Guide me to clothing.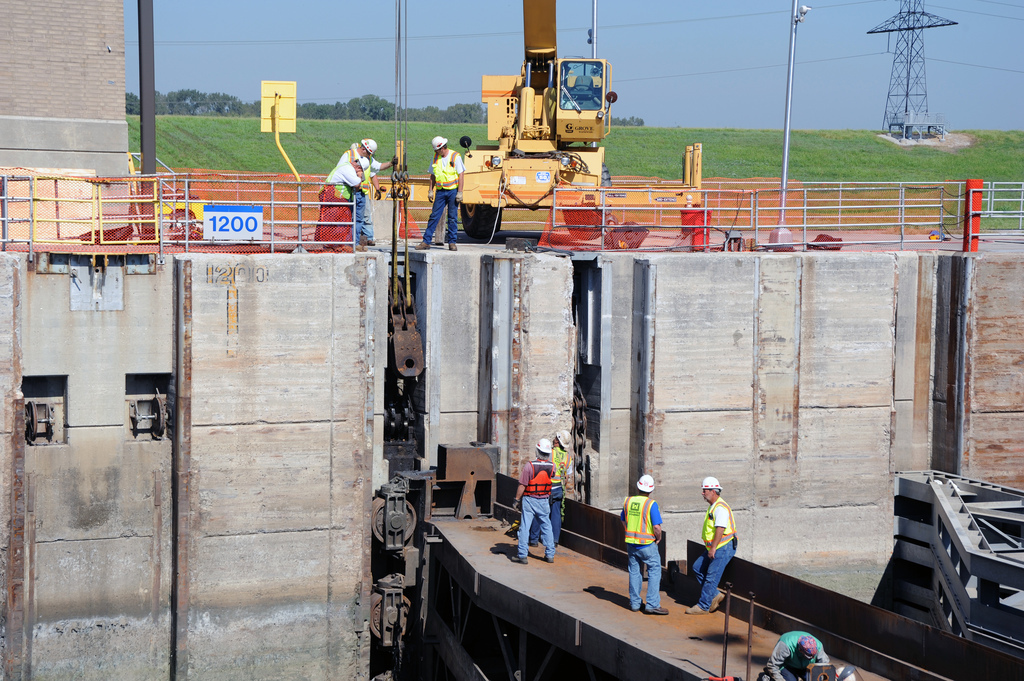
Guidance: (530,446,572,541).
